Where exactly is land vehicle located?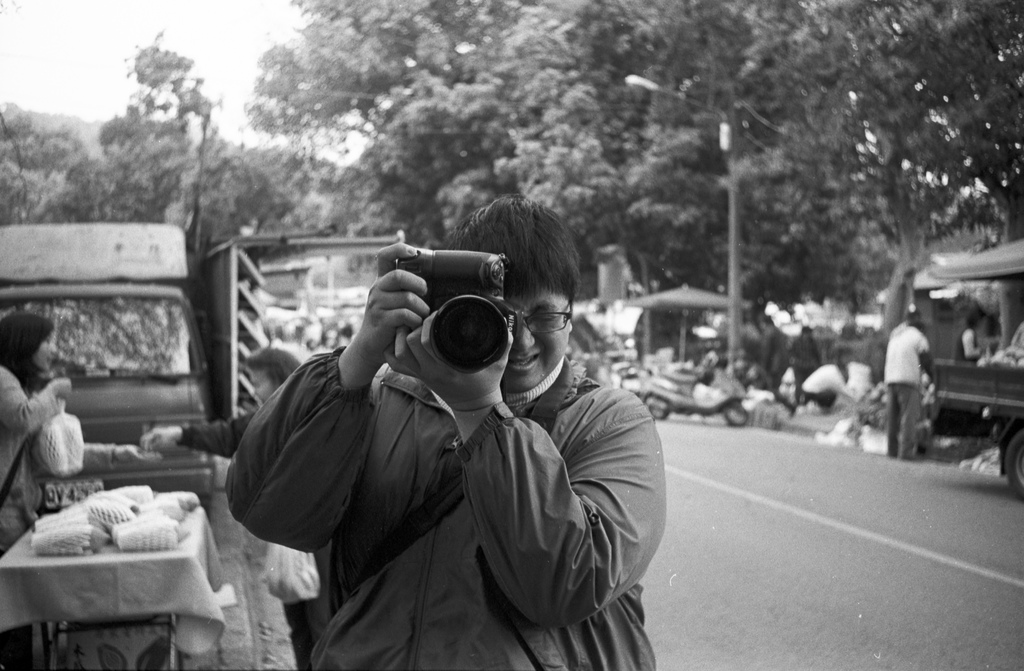
Its bounding box is pyautogui.locateOnScreen(639, 360, 748, 426).
